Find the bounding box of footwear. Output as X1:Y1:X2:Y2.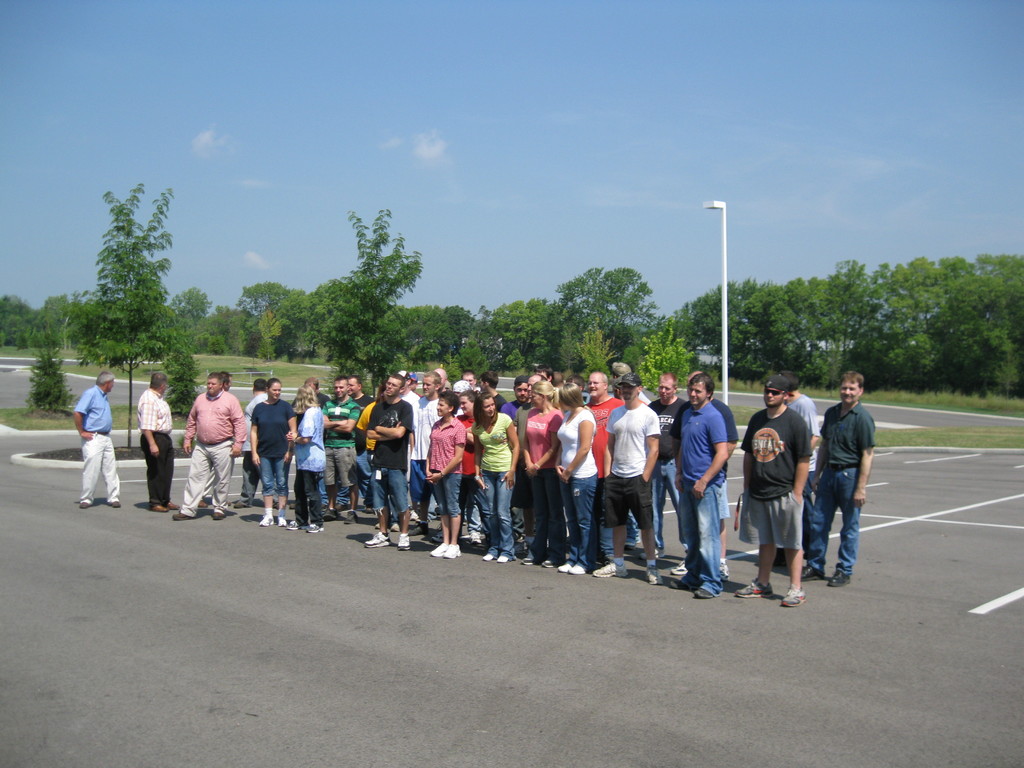
432:531:443:541.
